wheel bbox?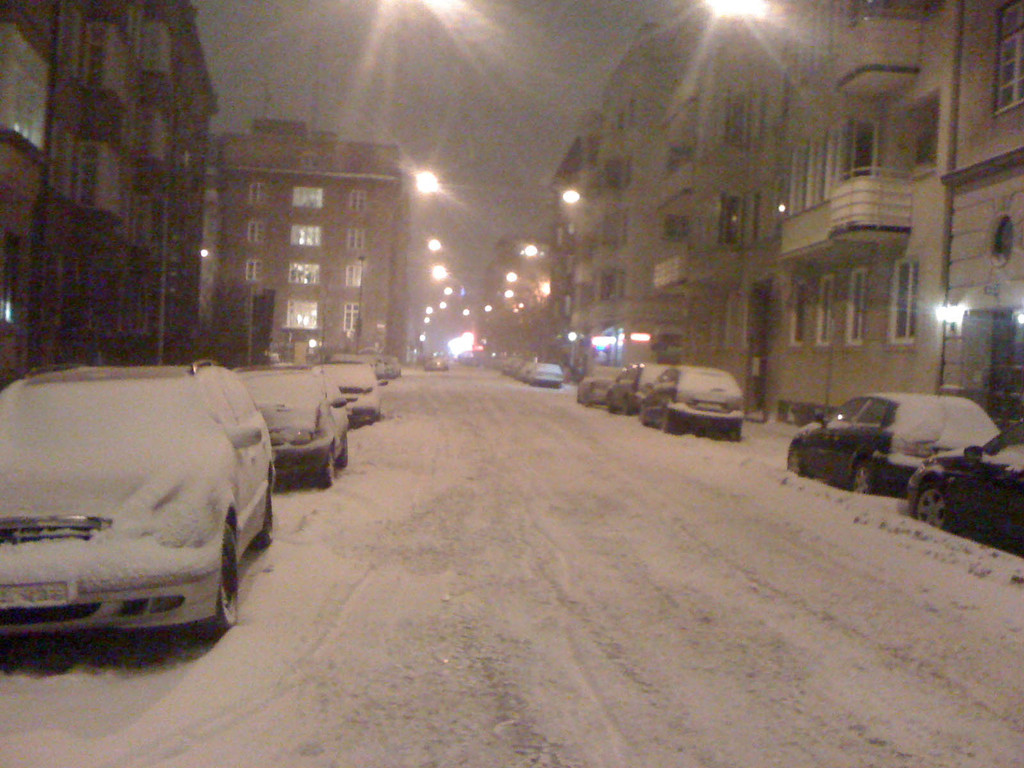
661,406,675,433
